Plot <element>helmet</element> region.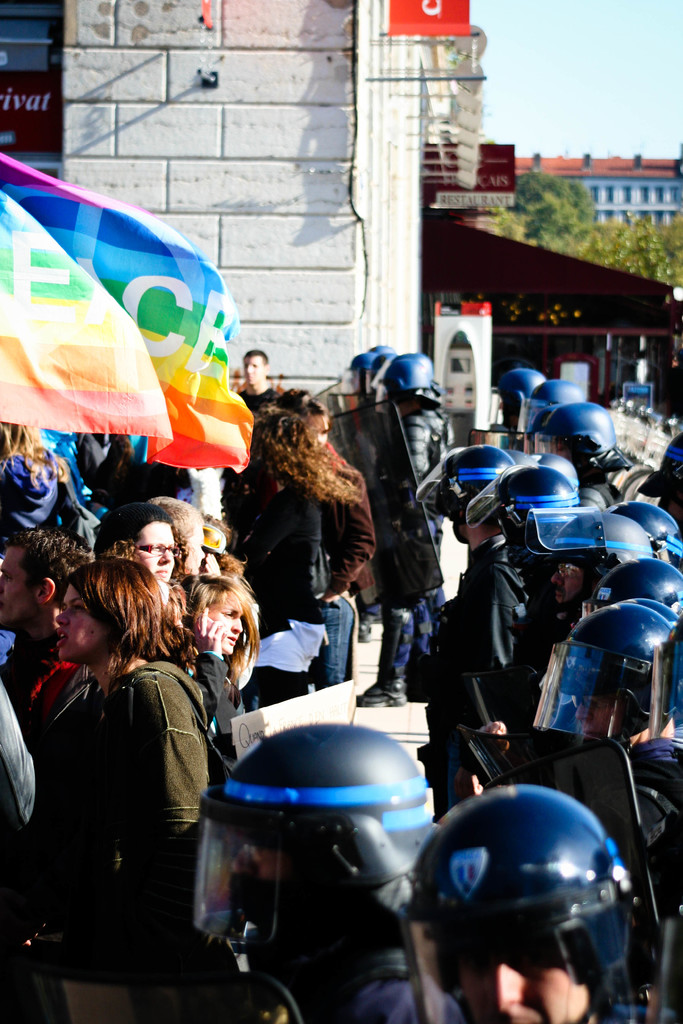
Plotted at 375:349:443:406.
